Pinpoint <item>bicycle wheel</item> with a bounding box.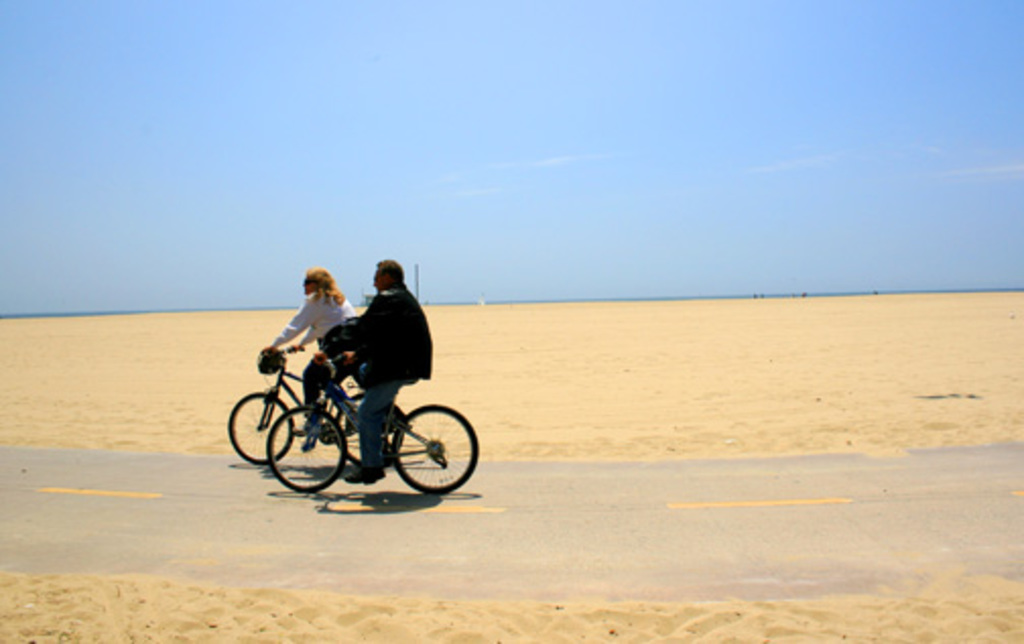
(x1=384, y1=402, x2=471, y2=500).
